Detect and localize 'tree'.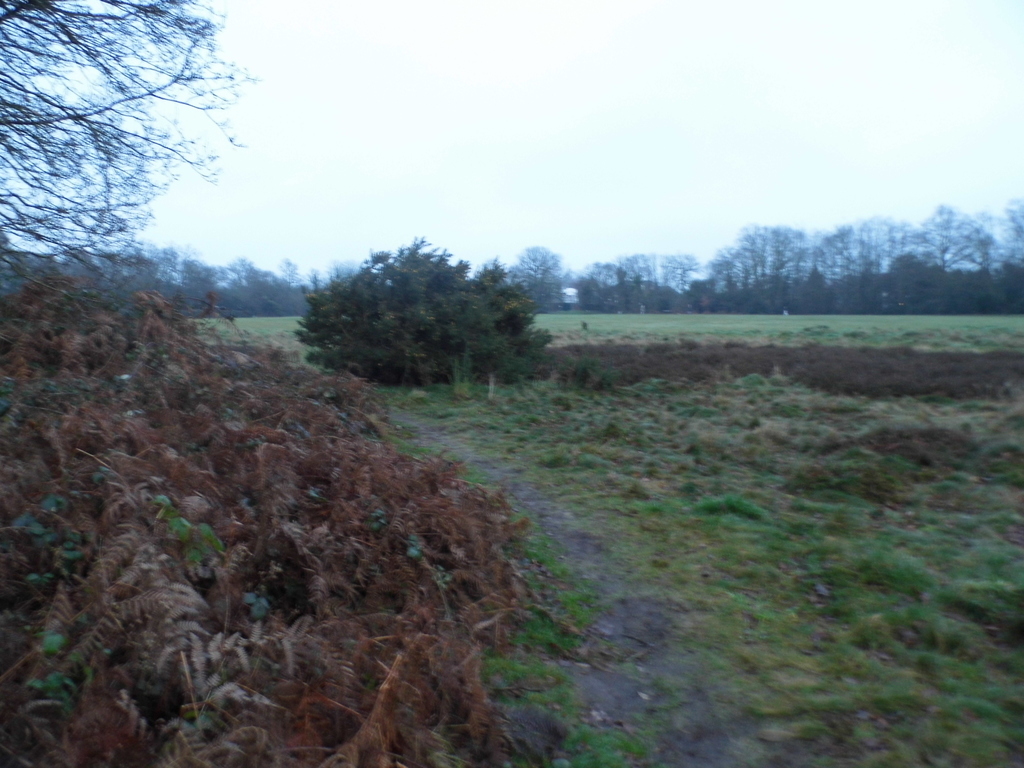
Localized at 292, 236, 550, 377.
